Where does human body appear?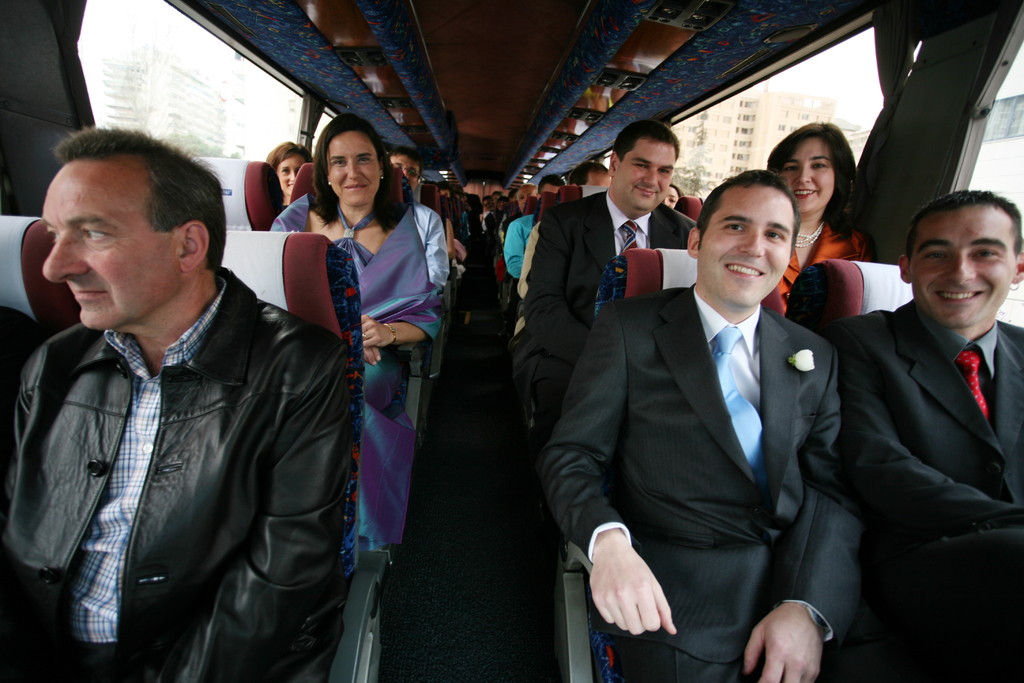
Appears at bbox=(816, 155, 1022, 682).
